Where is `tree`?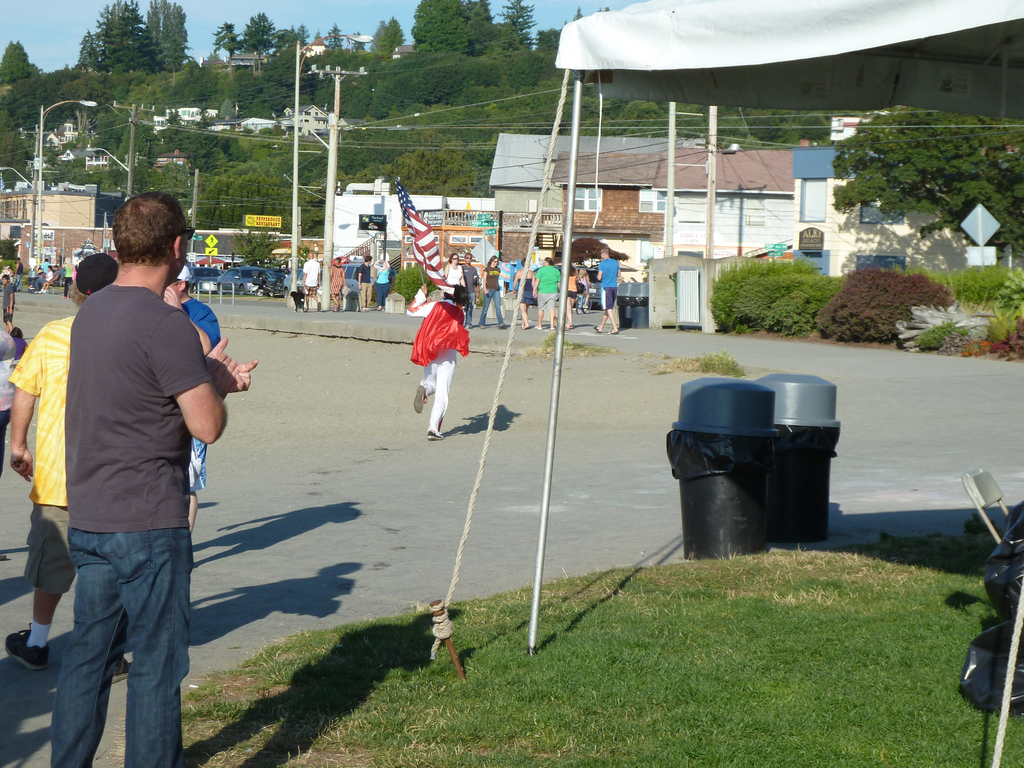
(left=337, top=31, right=364, bottom=63).
